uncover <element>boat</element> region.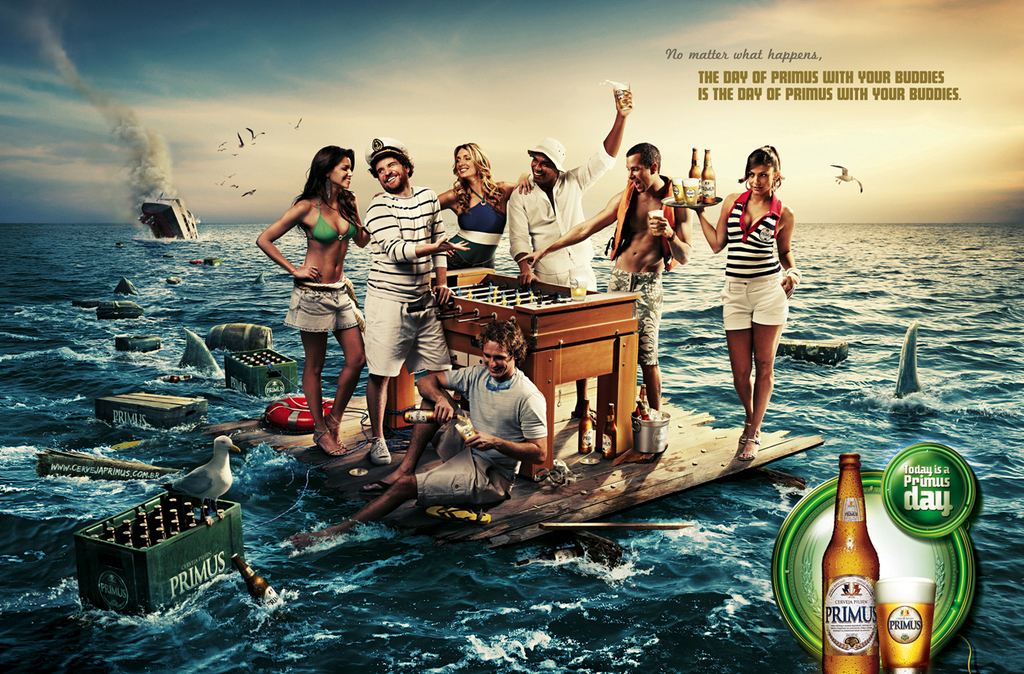
Uncovered: 139/195/197/239.
